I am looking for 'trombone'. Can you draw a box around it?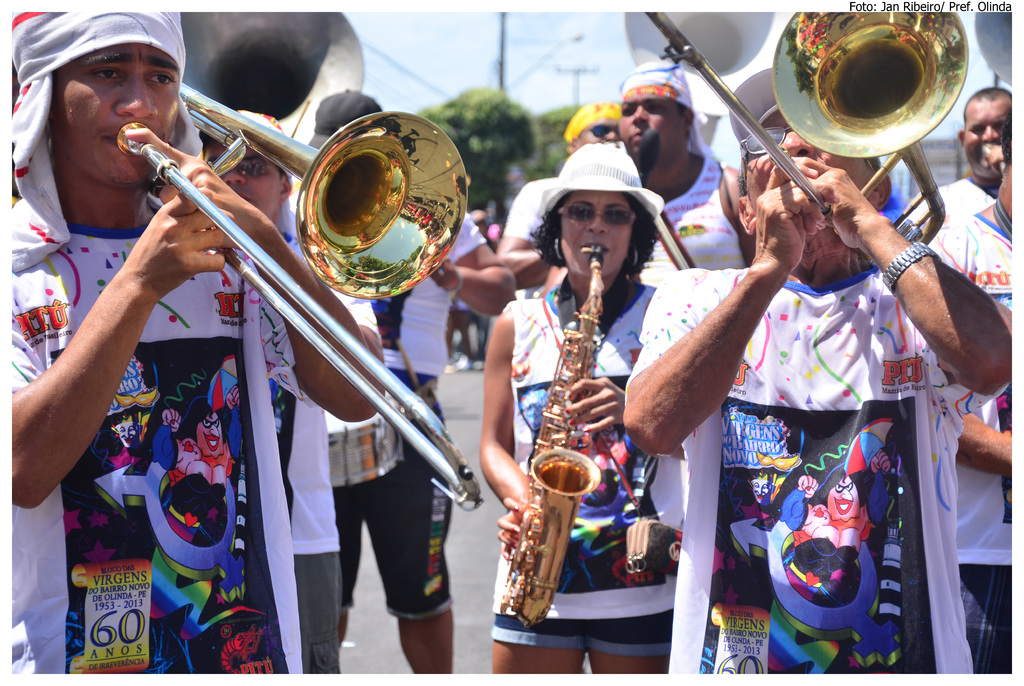
Sure, the bounding box is [left=115, top=80, right=483, bottom=514].
